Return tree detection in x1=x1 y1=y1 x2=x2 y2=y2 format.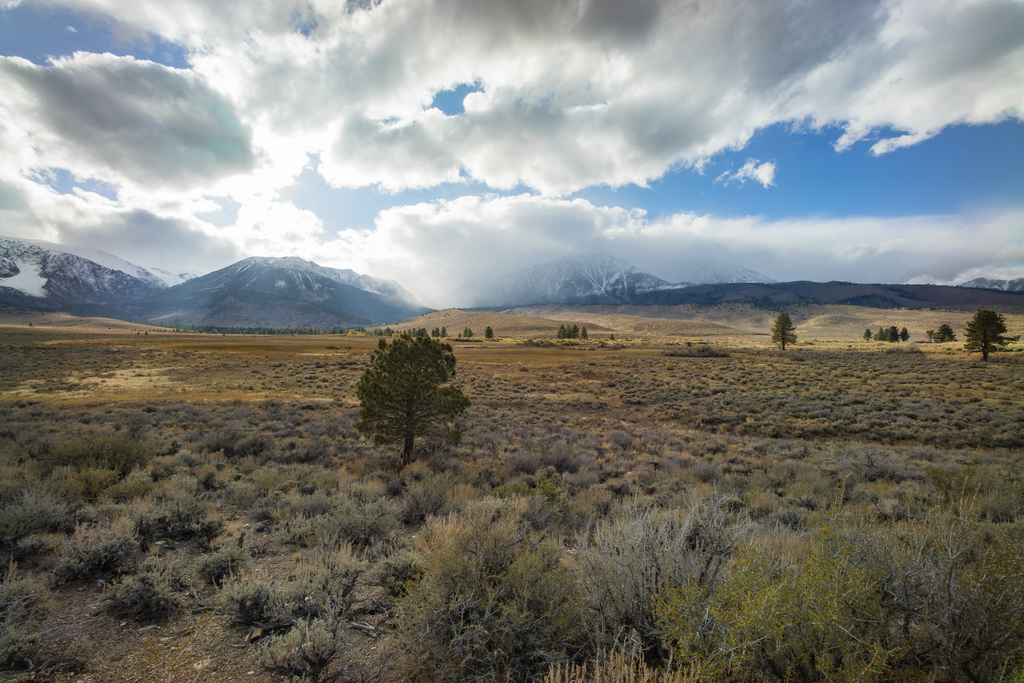
x1=349 y1=316 x2=470 y2=483.
